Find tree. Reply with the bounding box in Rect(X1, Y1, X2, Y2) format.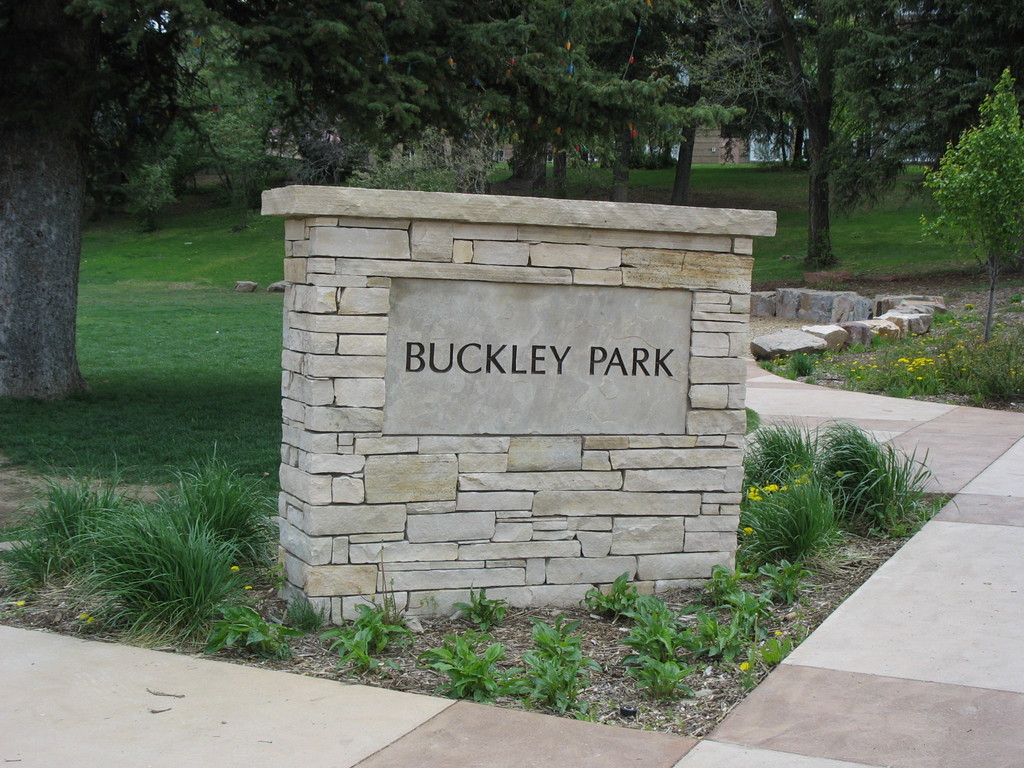
Rect(915, 76, 1023, 342).
